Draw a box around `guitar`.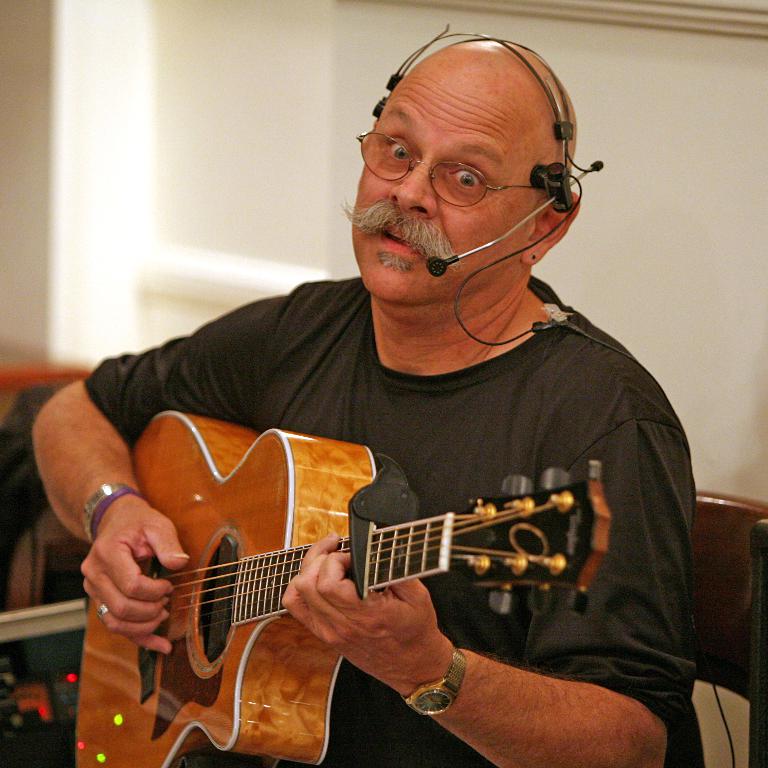
<box>72,409,615,767</box>.
